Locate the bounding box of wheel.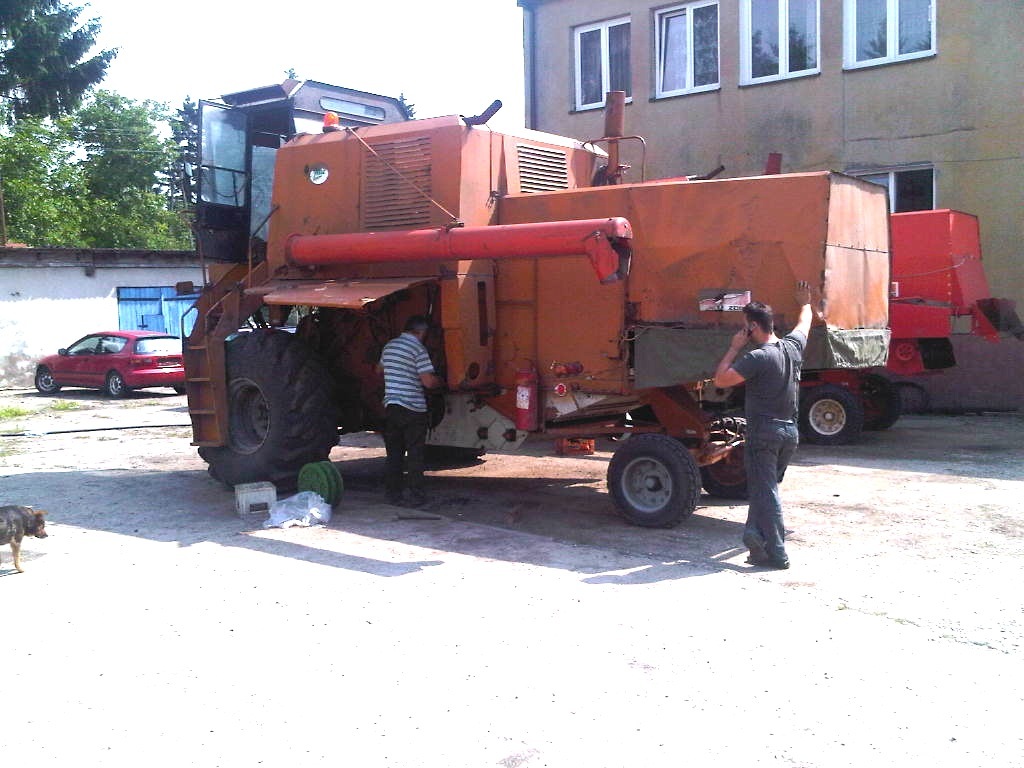
Bounding box: crop(29, 368, 59, 394).
